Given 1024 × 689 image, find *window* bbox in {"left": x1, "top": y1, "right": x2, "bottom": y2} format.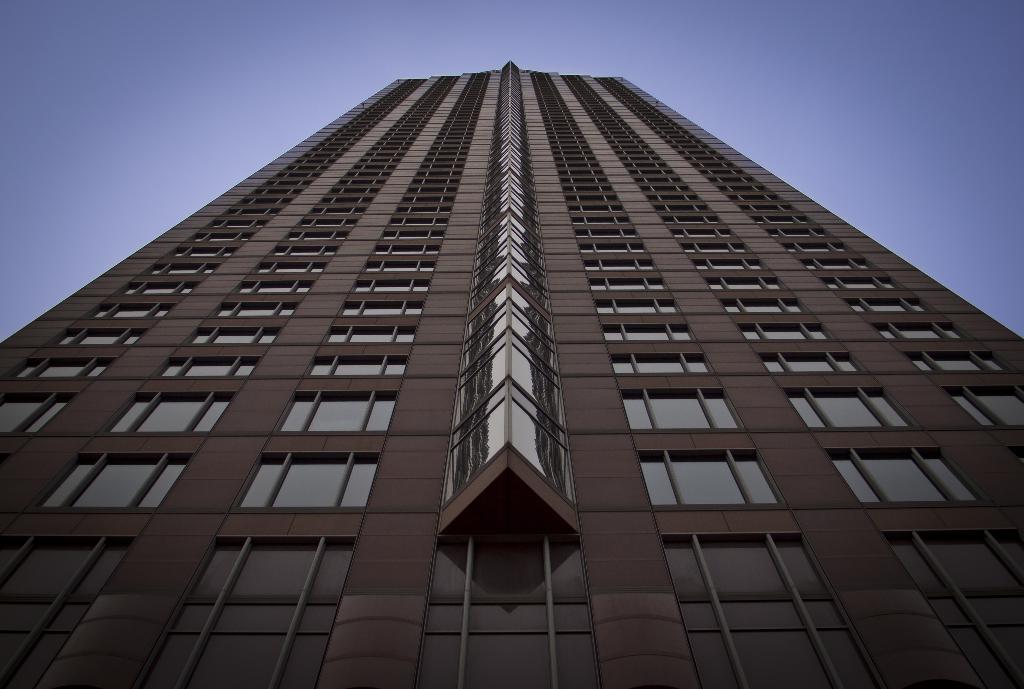
{"left": 882, "top": 526, "right": 1023, "bottom": 688}.
